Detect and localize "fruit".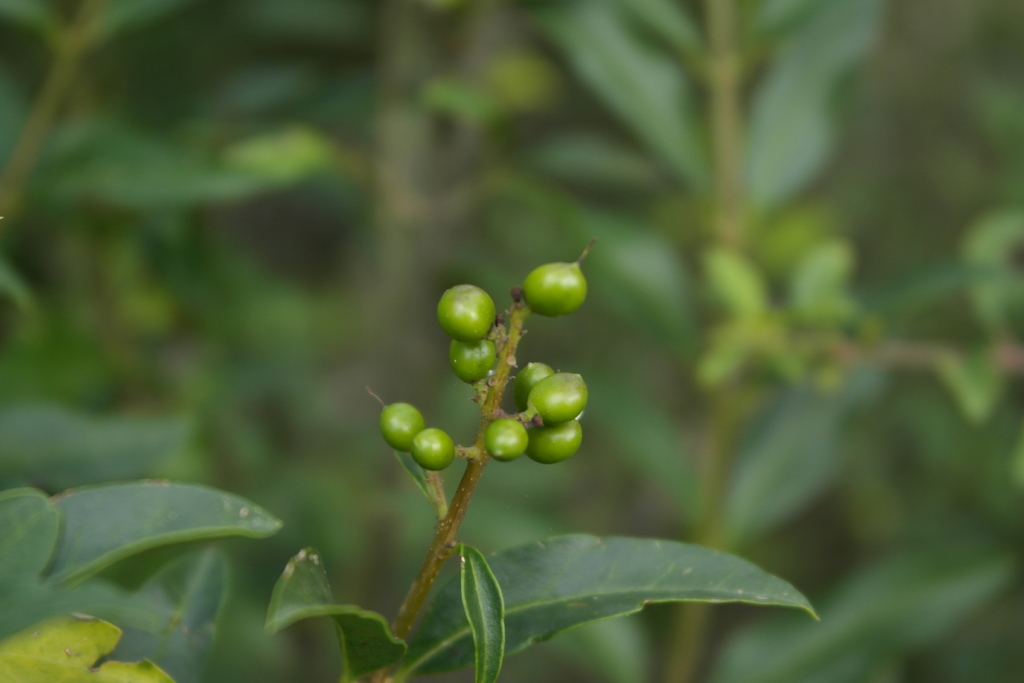
Localized at x1=445 y1=343 x2=499 y2=378.
